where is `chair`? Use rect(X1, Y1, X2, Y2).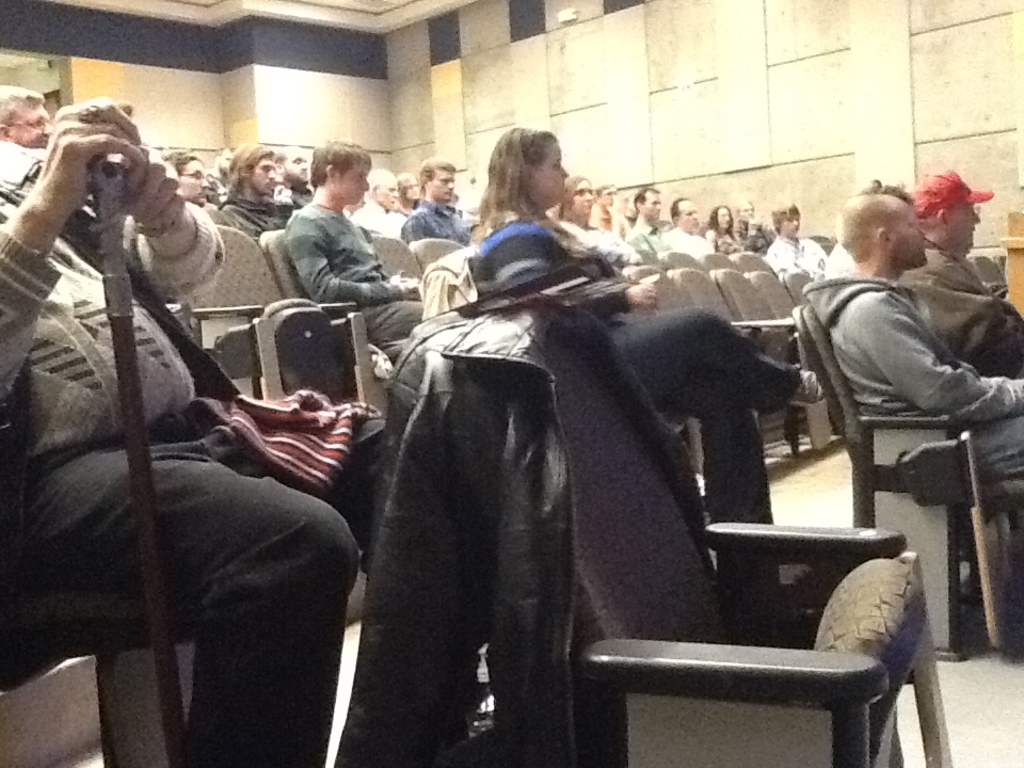
rect(736, 249, 799, 339).
